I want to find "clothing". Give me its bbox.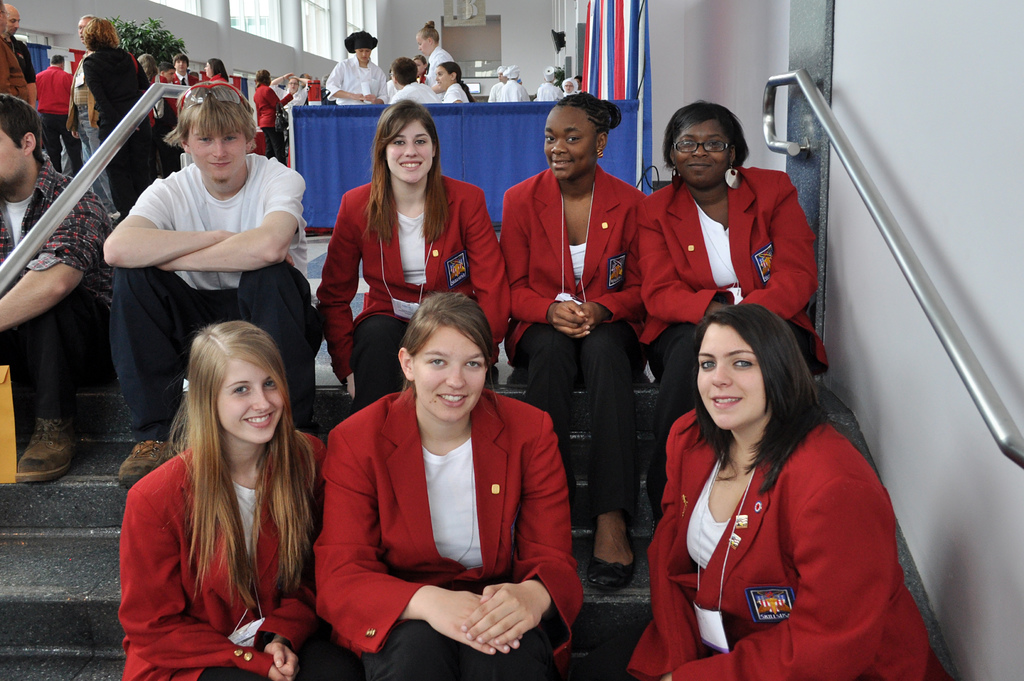
pyautogui.locateOnScreen(2, 29, 35, 83).
